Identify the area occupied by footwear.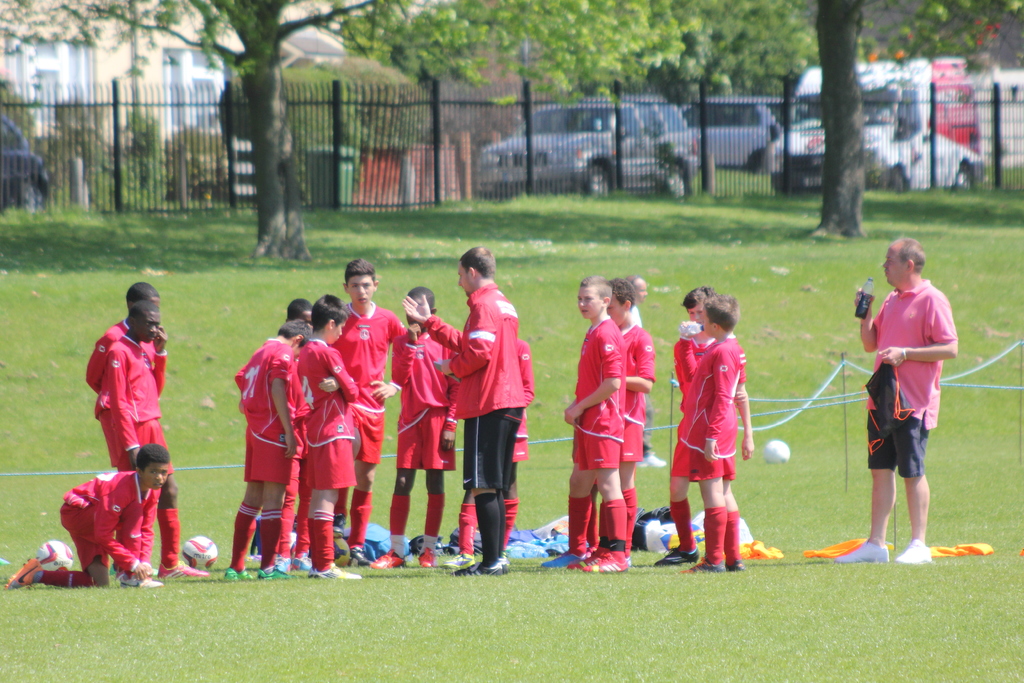
Area: crop(308, 565, 361, 582).
